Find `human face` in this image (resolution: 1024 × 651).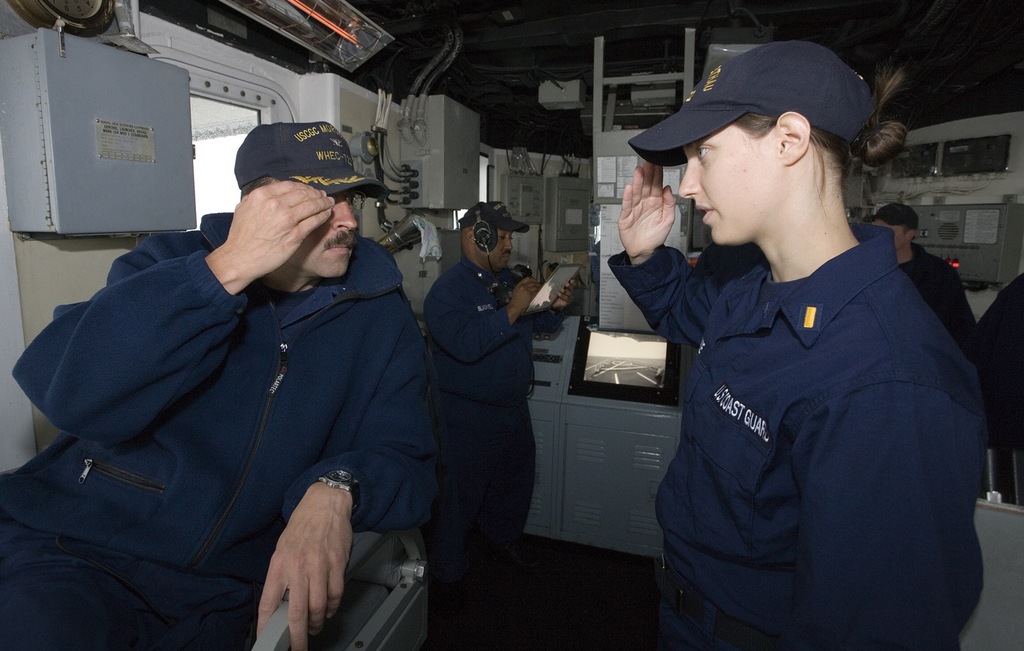
bbox=(676, 120, 785, 249).
